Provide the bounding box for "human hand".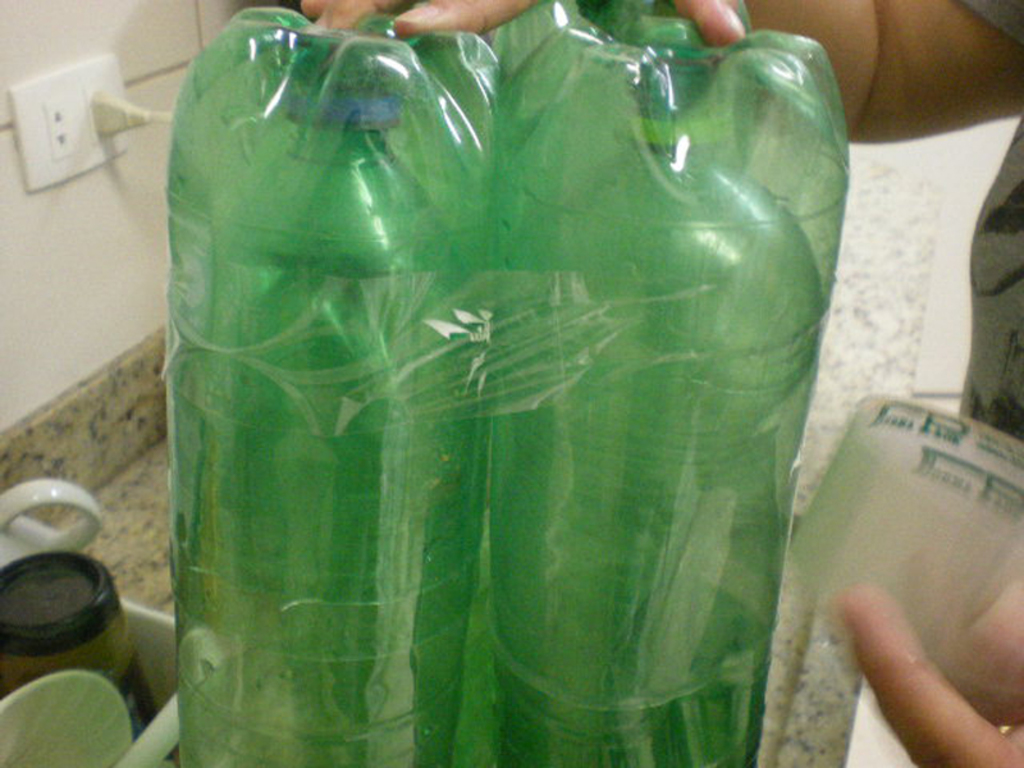
left=826, top=582, right=1023, bottom=767.
